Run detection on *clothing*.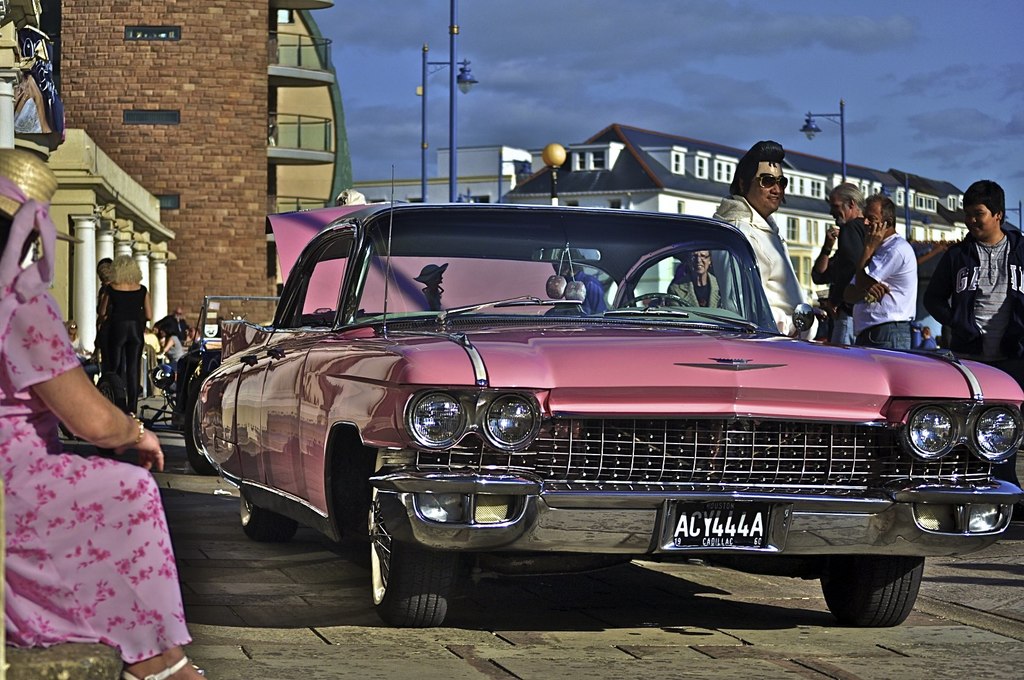
Result: (101,288,148,416).
